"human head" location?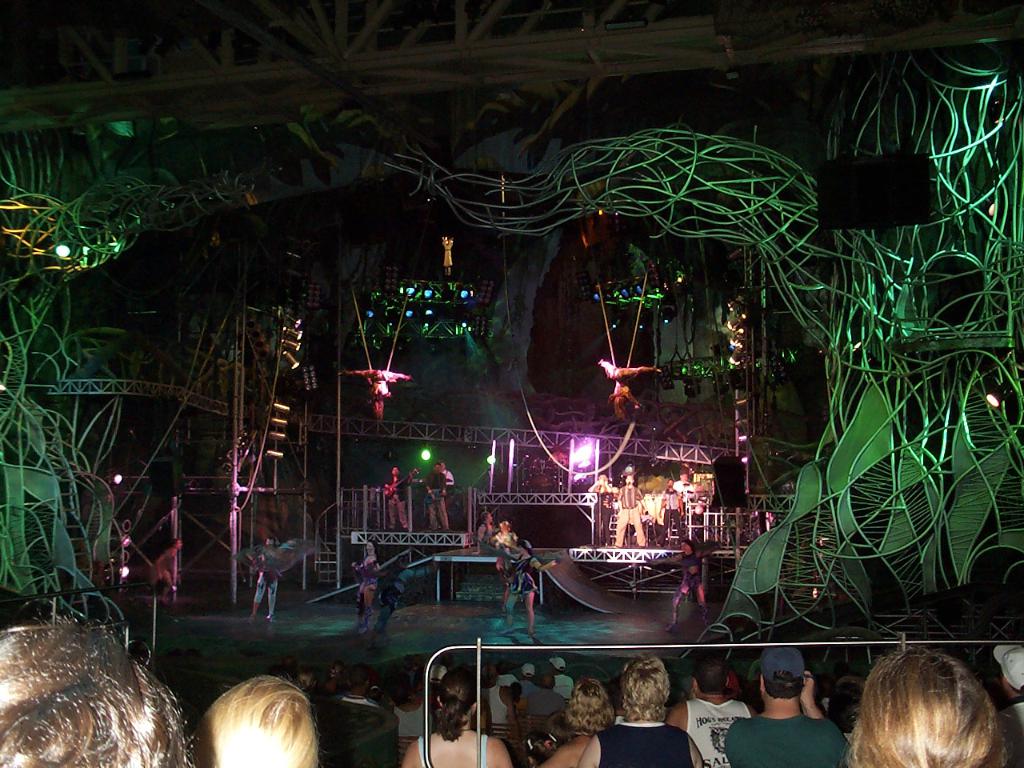
locate(520, 662, 534, 682)
